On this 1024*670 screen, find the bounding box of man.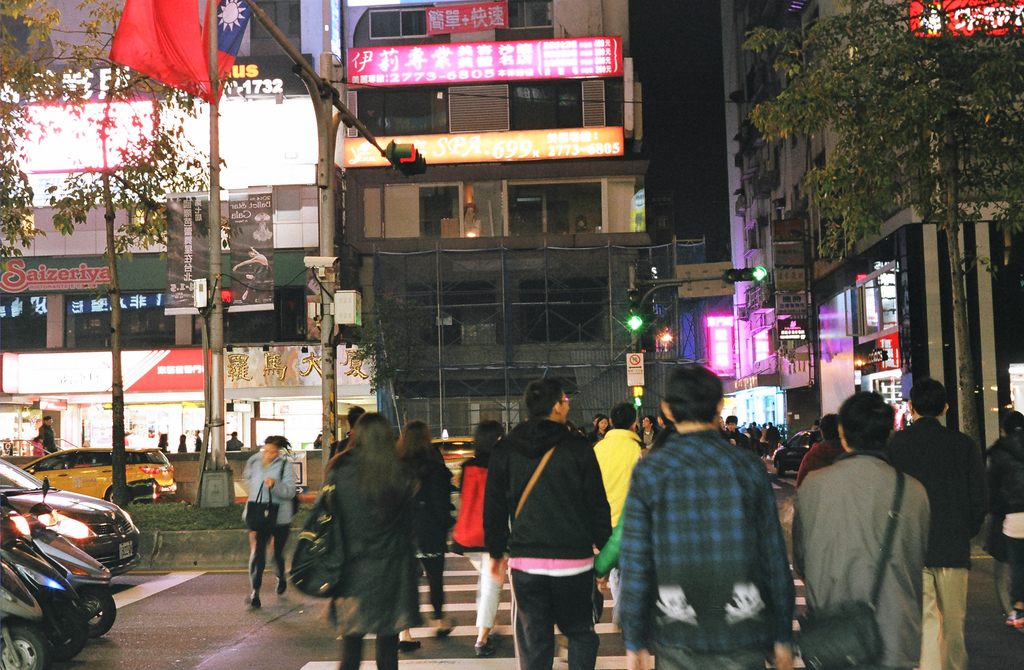
Bounding box: <region>614, 364, 801, 669</region>.
